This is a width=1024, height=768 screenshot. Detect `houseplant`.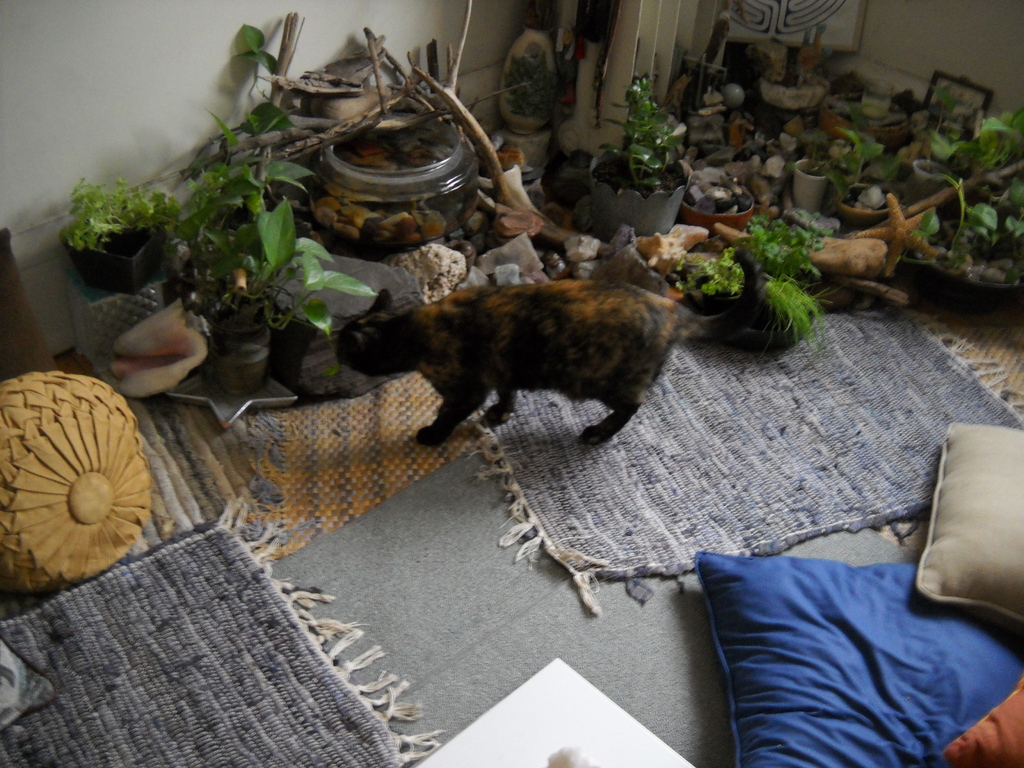
region(661, 253, 746, 319).
